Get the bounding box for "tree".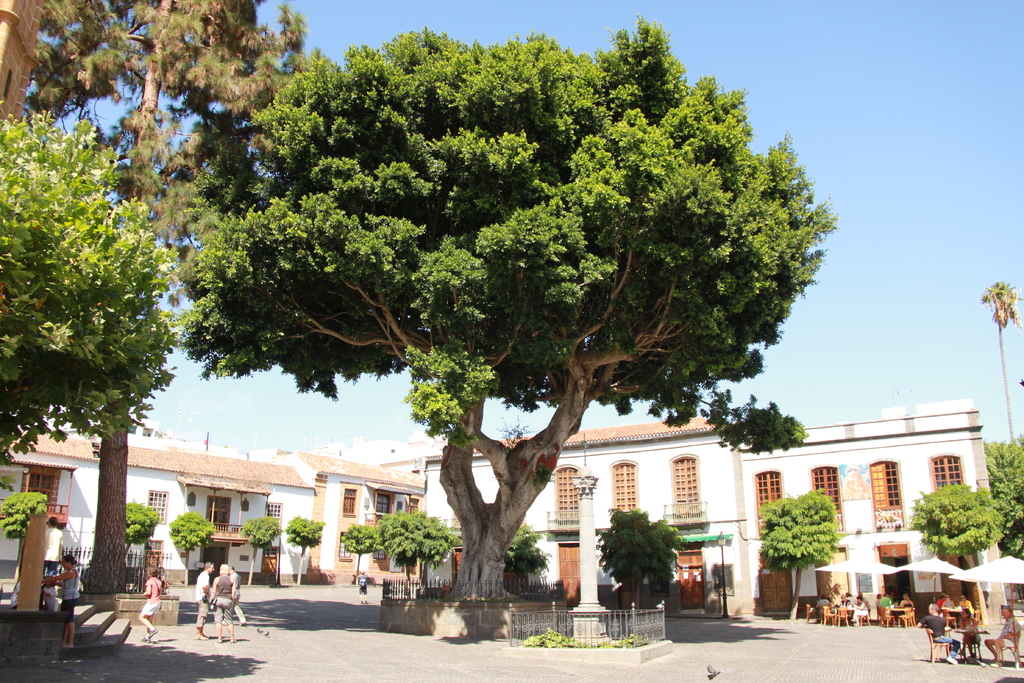
755, 493, 842, 622.
